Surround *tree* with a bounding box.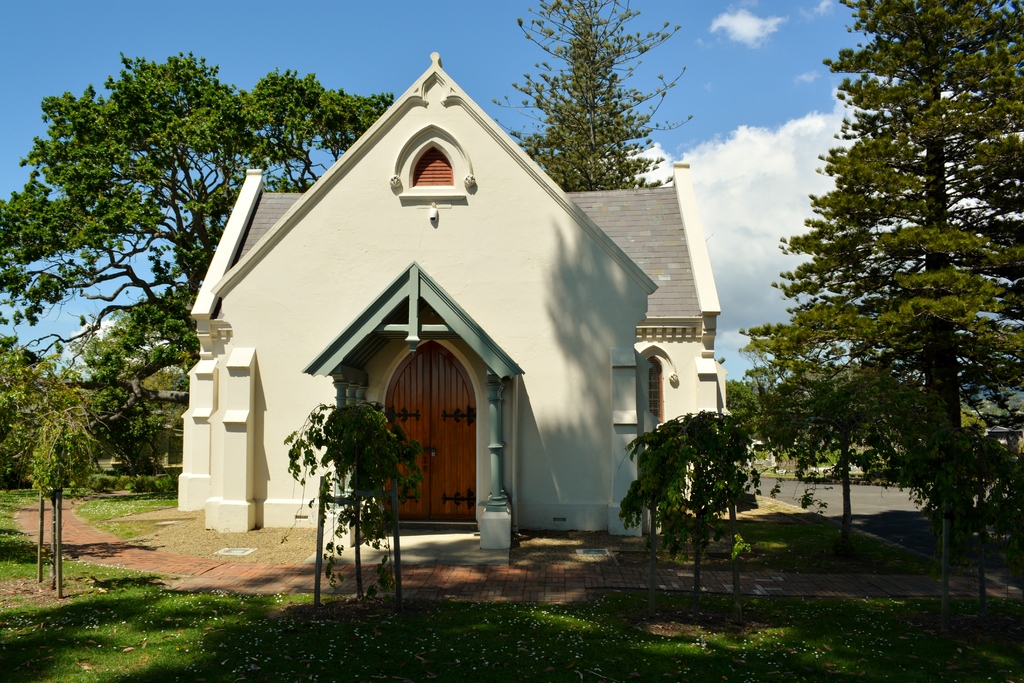
[x1=630, y1=401, x2=770, y2=597].
